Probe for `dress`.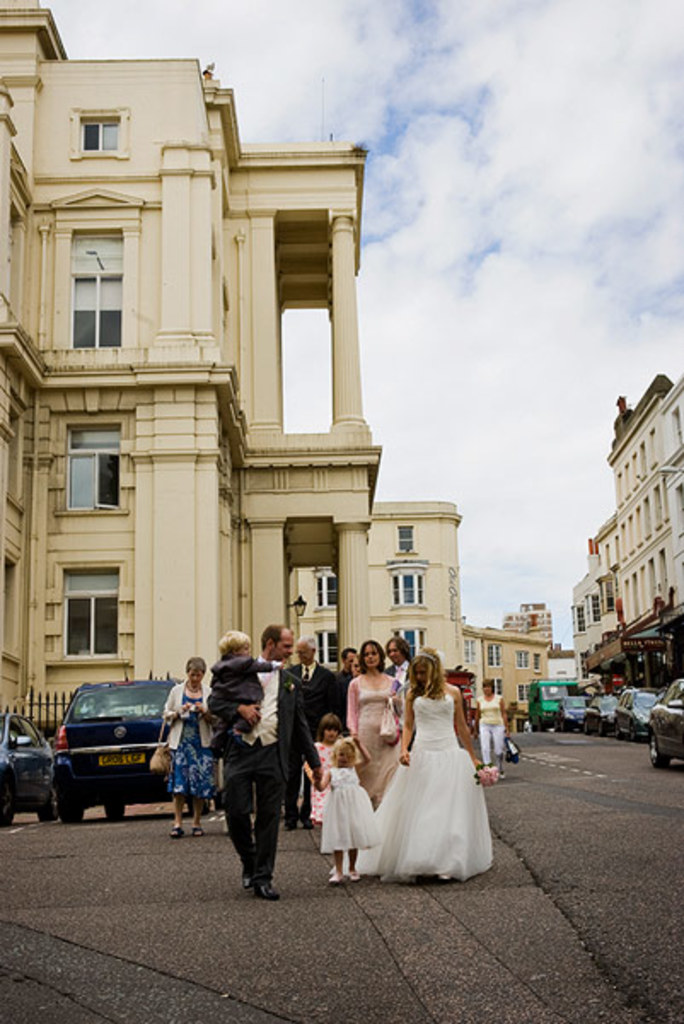
Probe result: {"left": 310, "top": 730, "right": 355, "bottom": 821}.
